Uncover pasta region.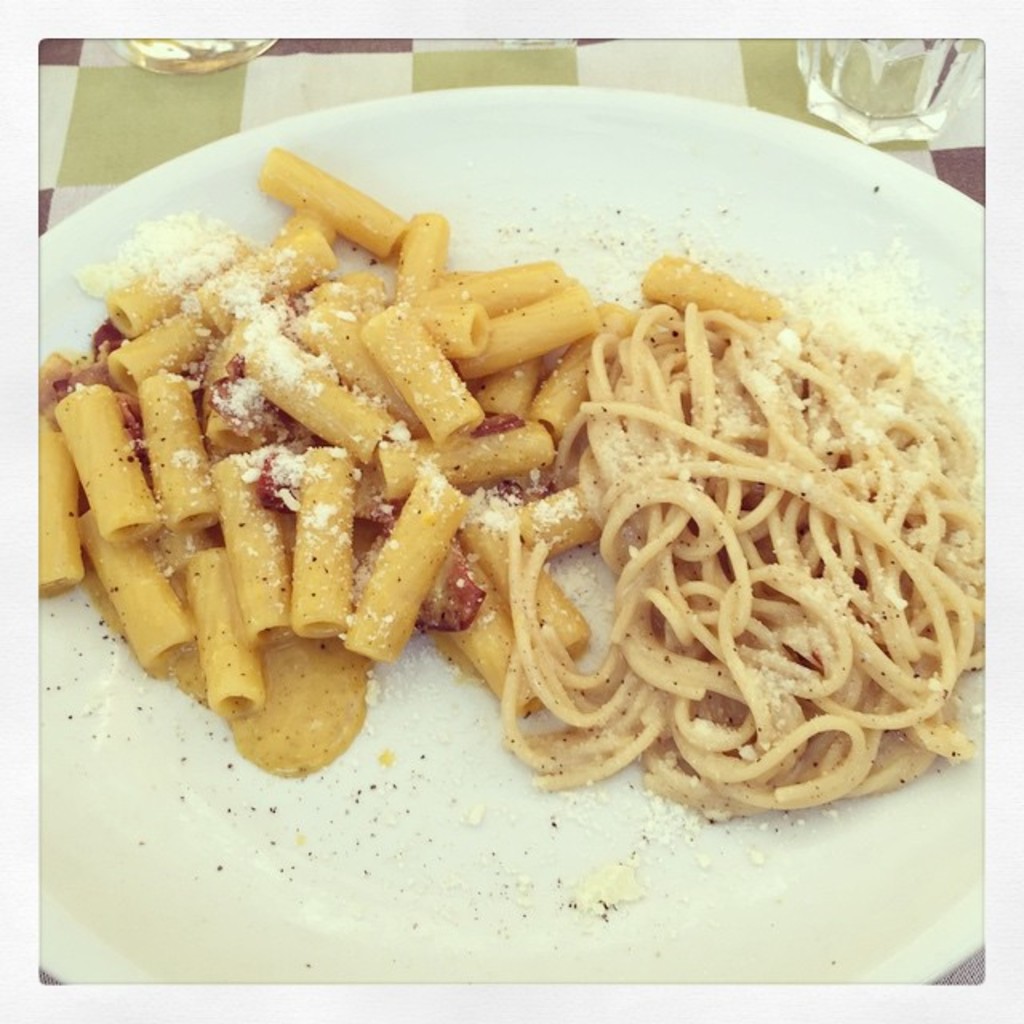
Uncovered: <region>26, 142, 778, 722</region>.
